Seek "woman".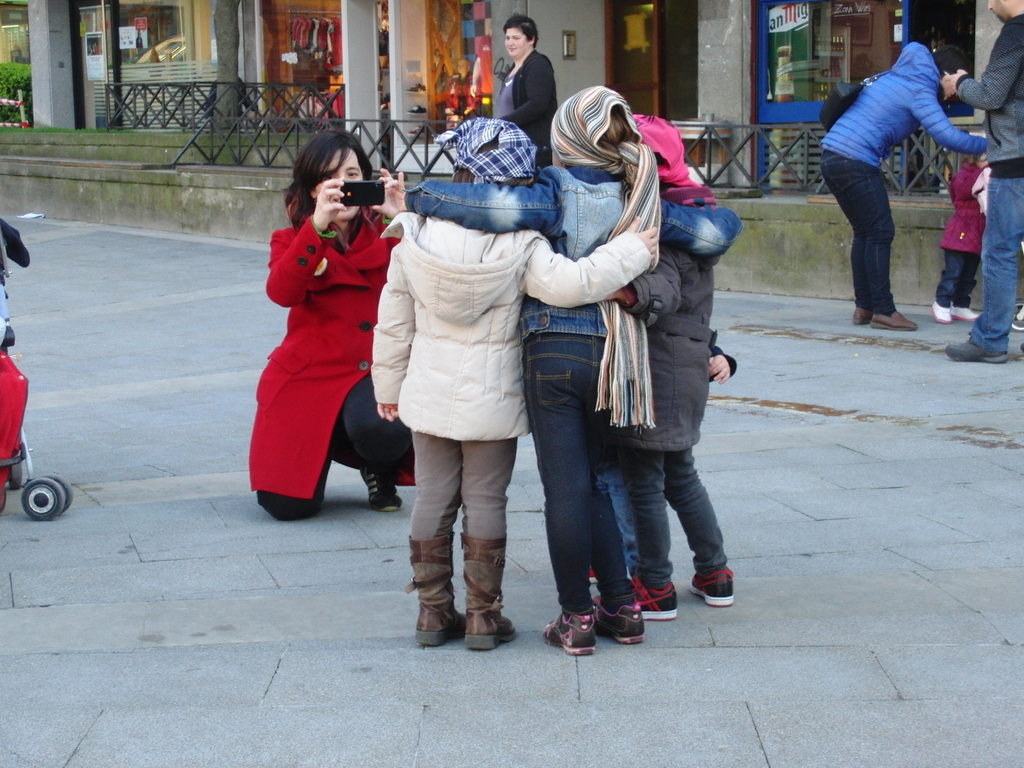
[left=489, top=11, right=563, bottom=161].
